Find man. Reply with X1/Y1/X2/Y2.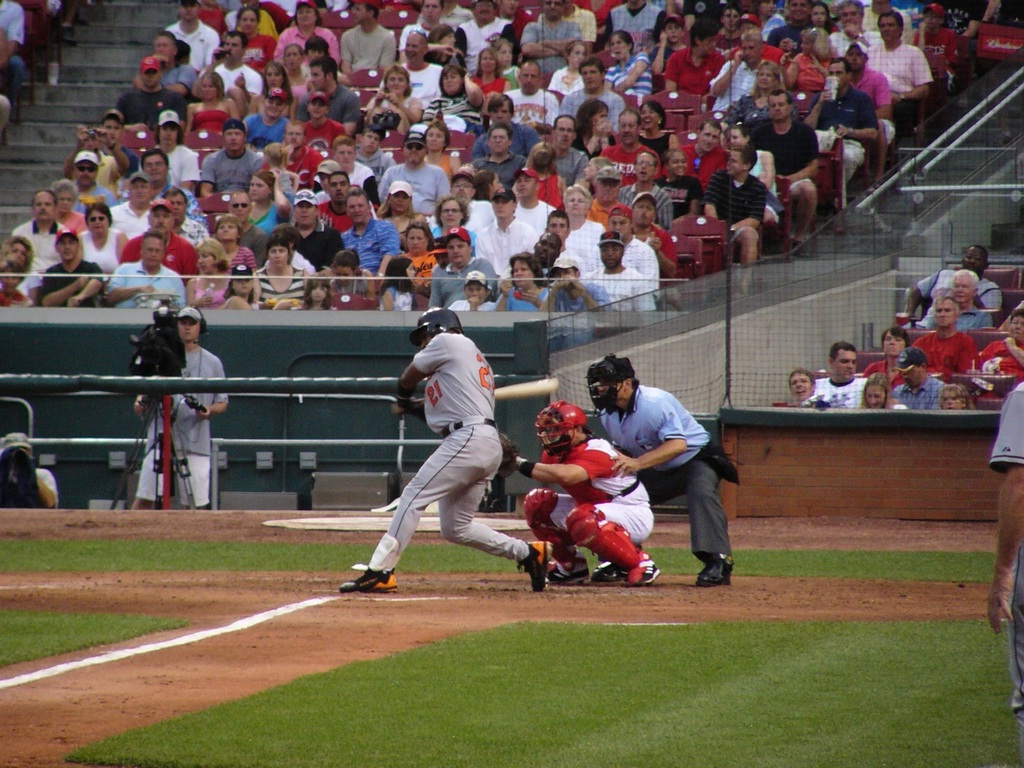
212/34/270/89.
